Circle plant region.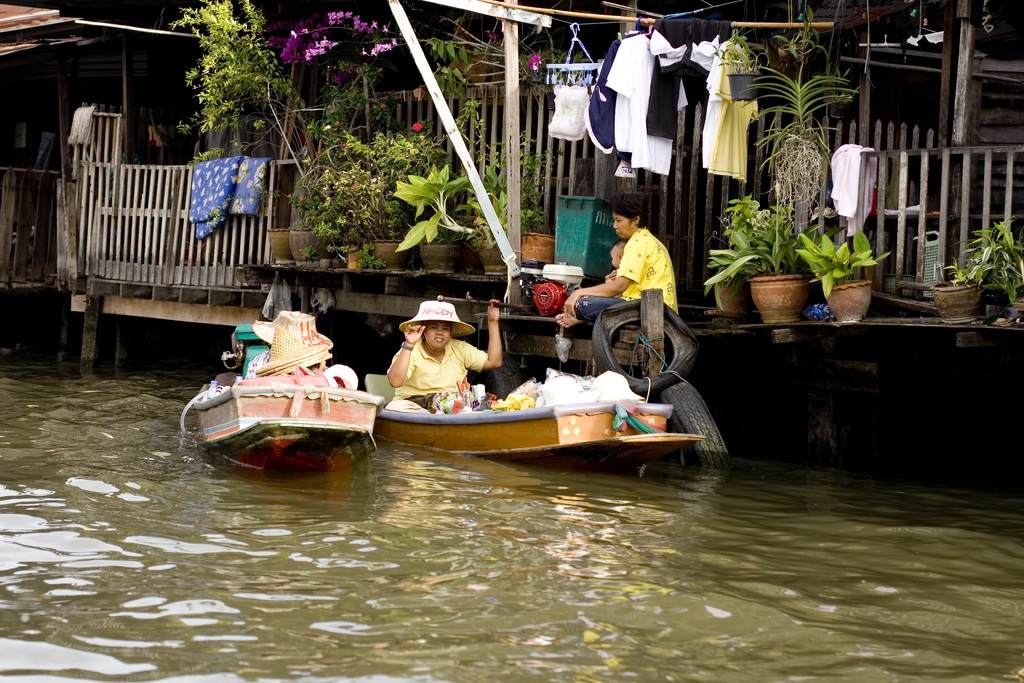
Region: [left=748, top=134, right=829, bottom=233].
